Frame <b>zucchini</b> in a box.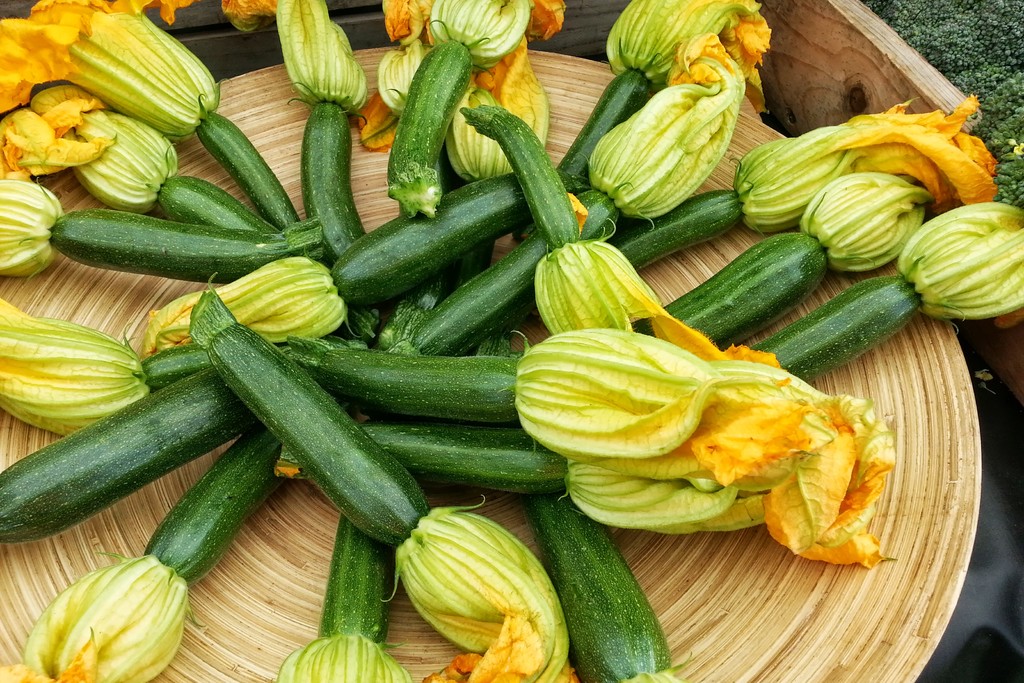
181/270/440/552.
